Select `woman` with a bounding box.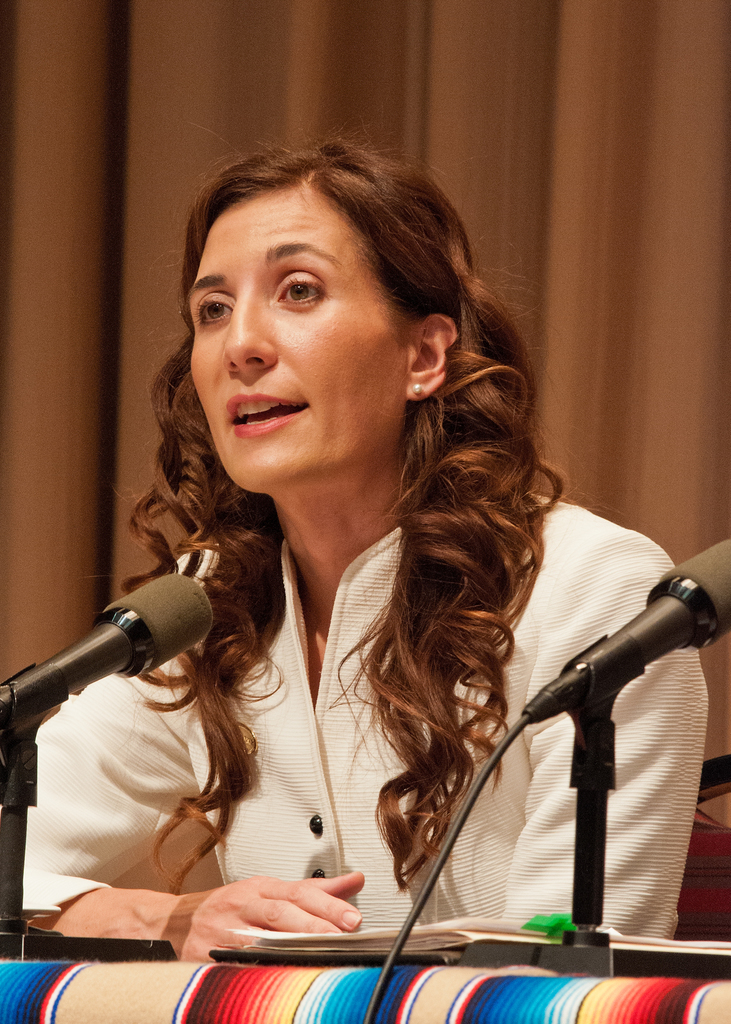
(38,133,689,973).
